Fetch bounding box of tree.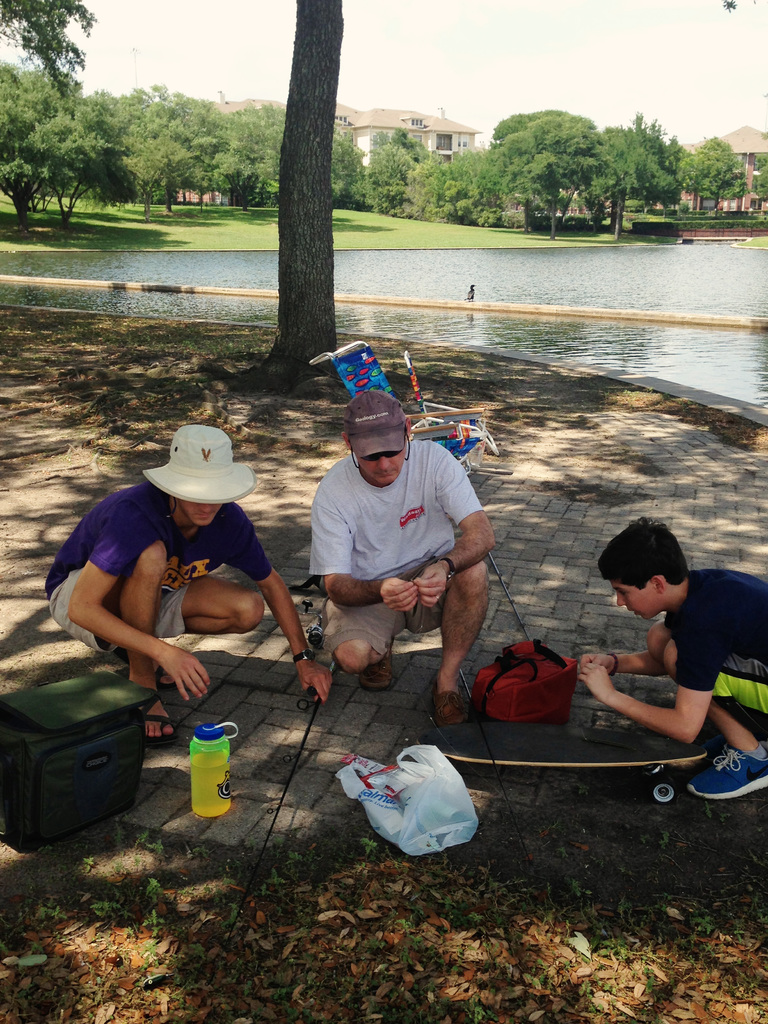
Bbox: (left=689, top=145, right=763, bottom=200).
